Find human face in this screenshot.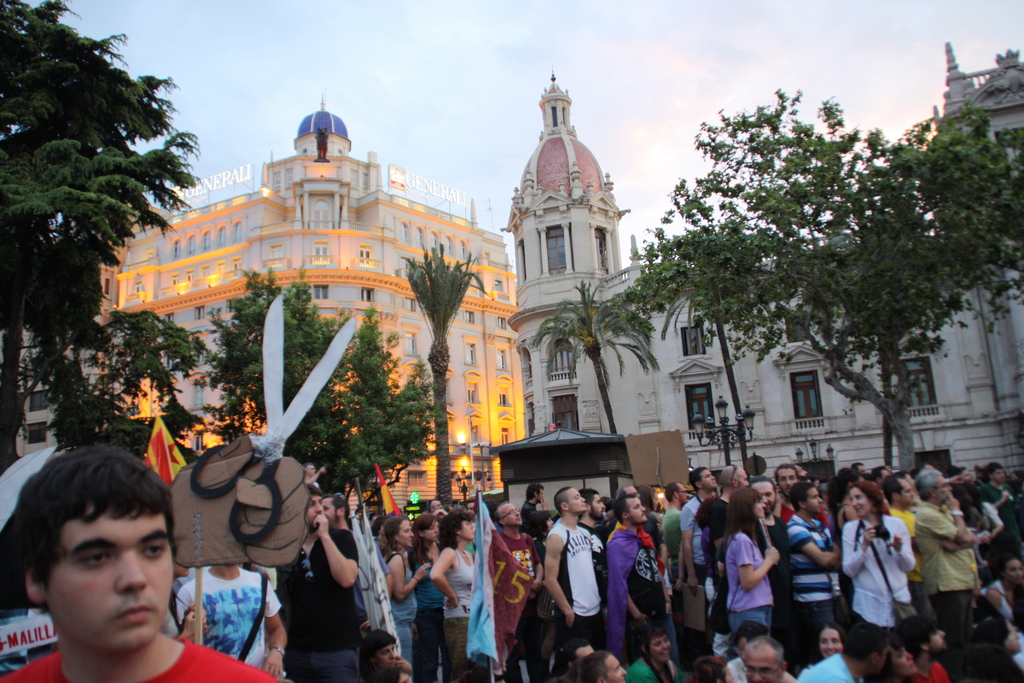
The bounding box for human face is locate(502, 506, 529, 525).
